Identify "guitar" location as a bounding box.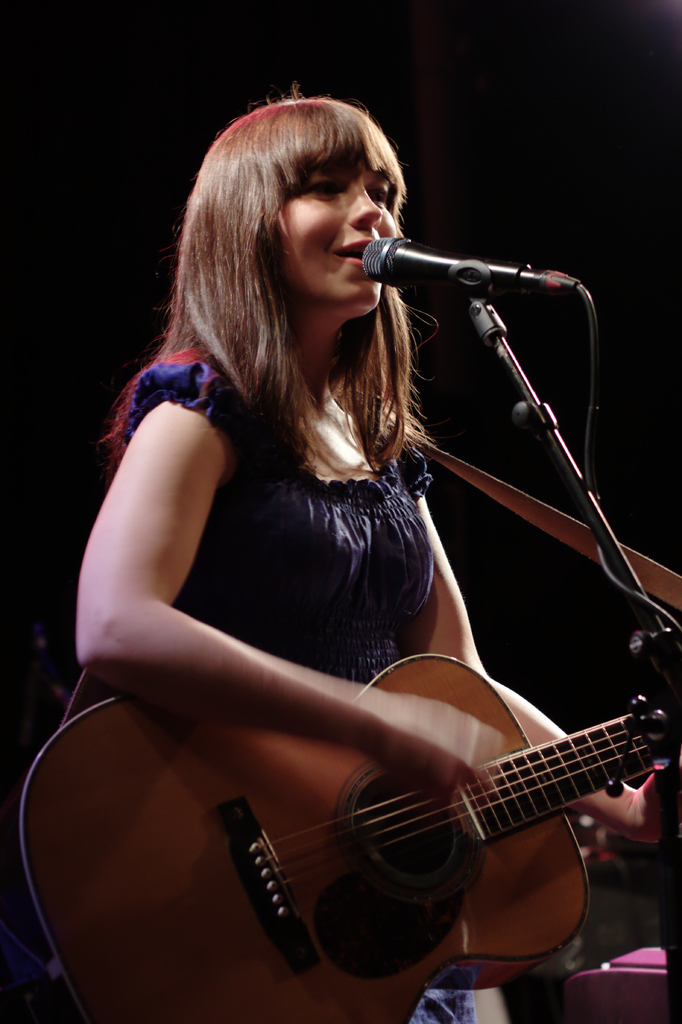
x1=121, y1=648, x2=681, y2=999.
